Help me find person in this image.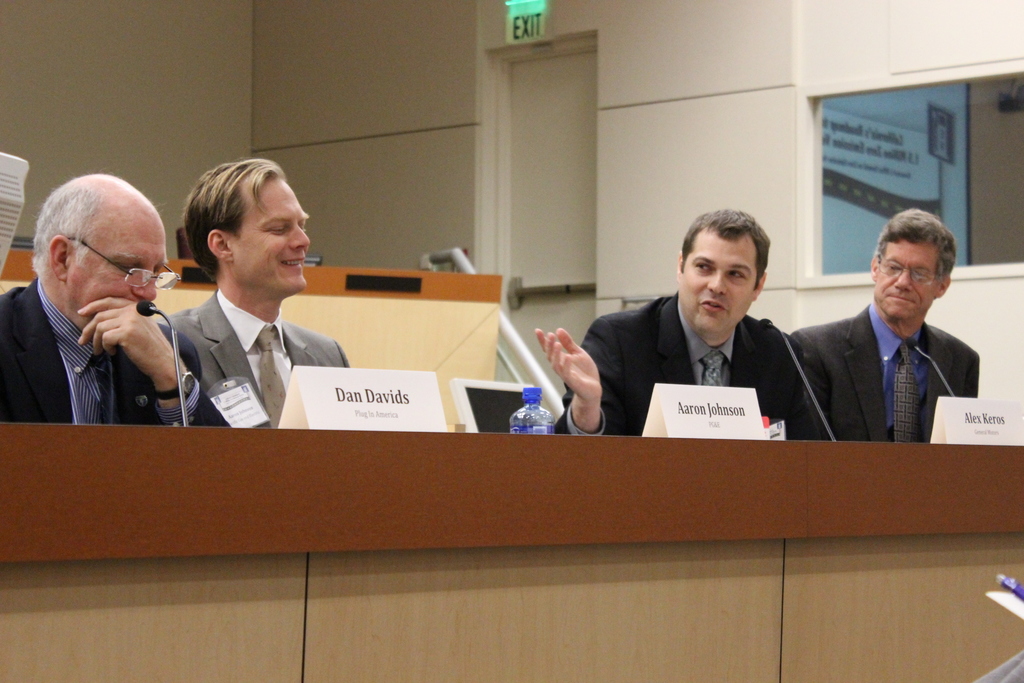
Found it: <box>0,175,228,429</box>.
